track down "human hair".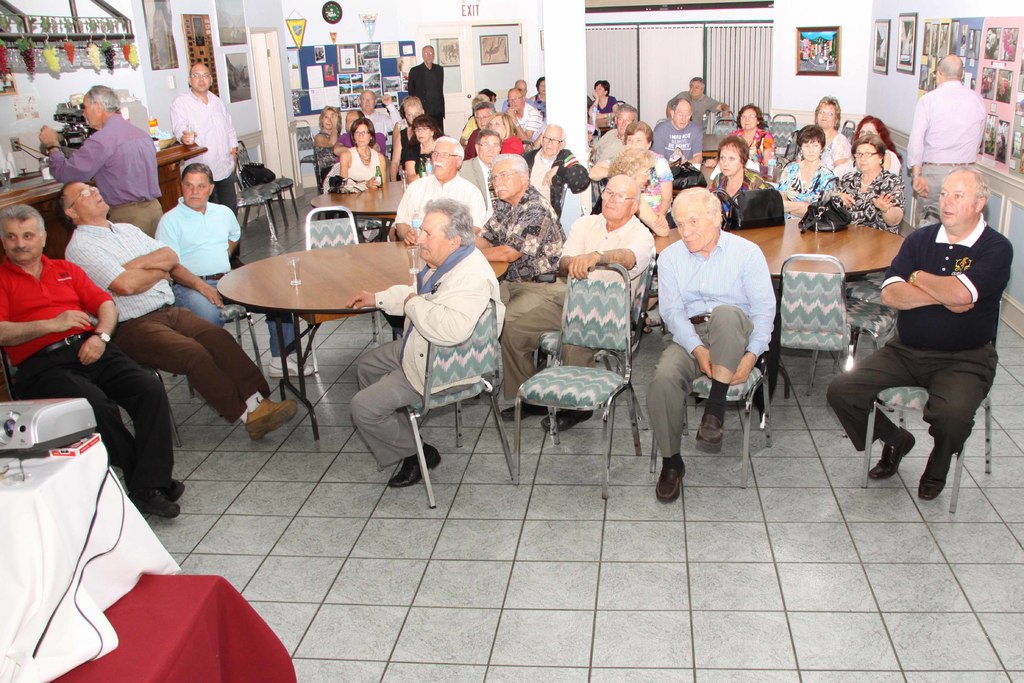
Tracked to (left=795, top=124, right=828, bottom=149).
